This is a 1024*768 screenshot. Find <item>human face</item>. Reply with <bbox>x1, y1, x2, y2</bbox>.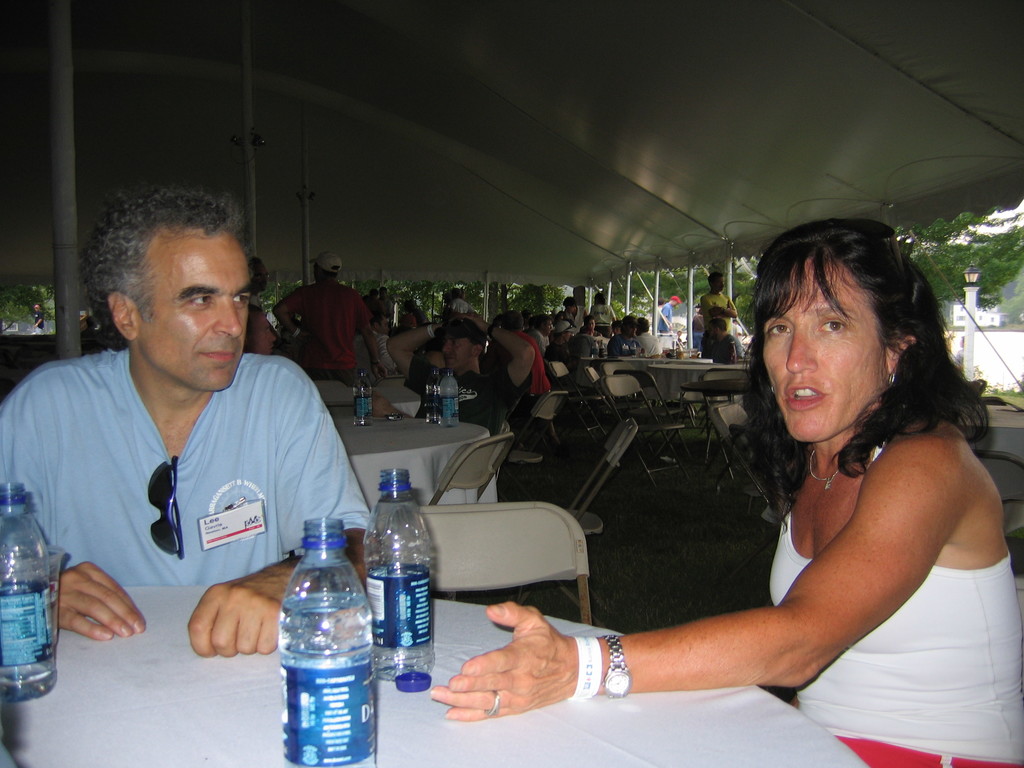
<bbox>561, 329, 572, 342</bbox>.
